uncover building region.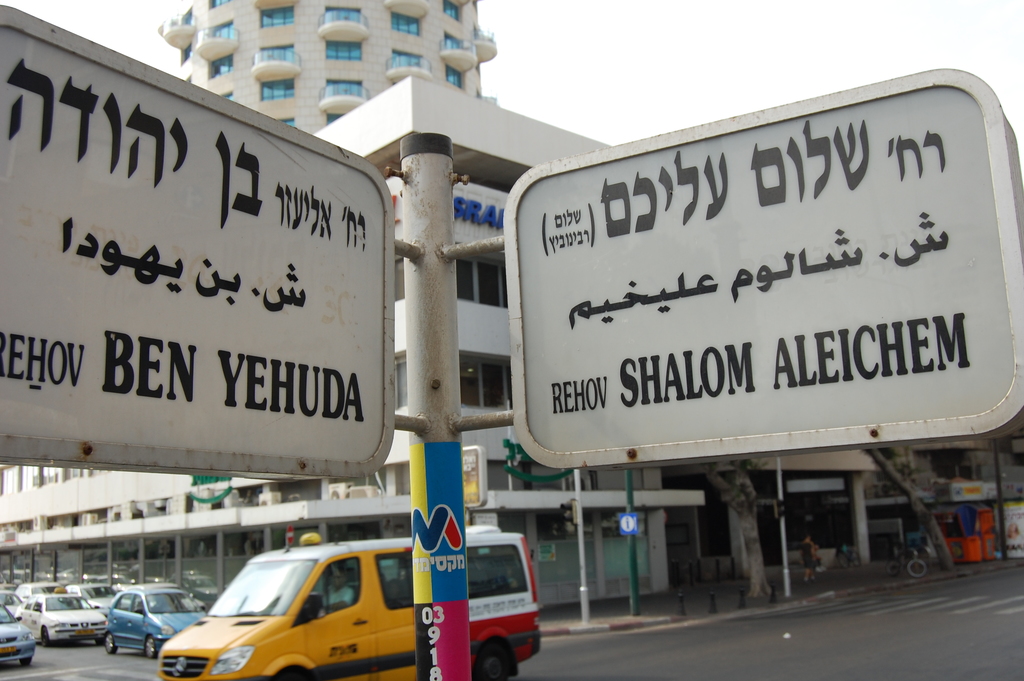
Uncovered: box=[885, 427, 1023, 507].
